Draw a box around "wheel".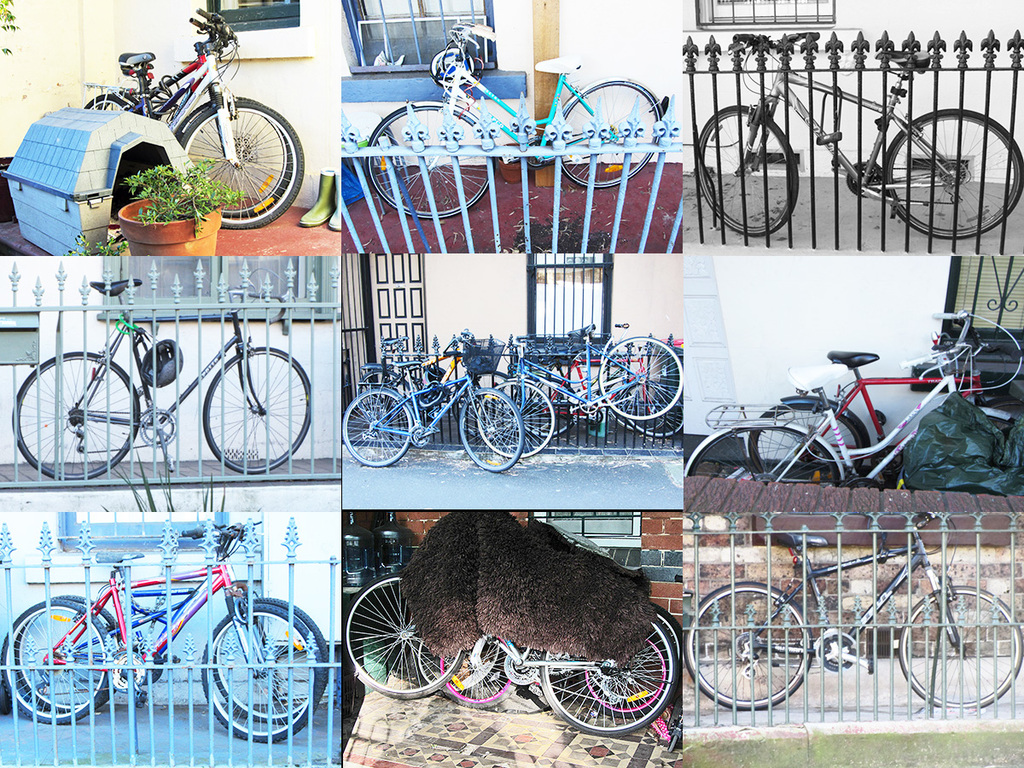
region(354, 372, 415, 436).
